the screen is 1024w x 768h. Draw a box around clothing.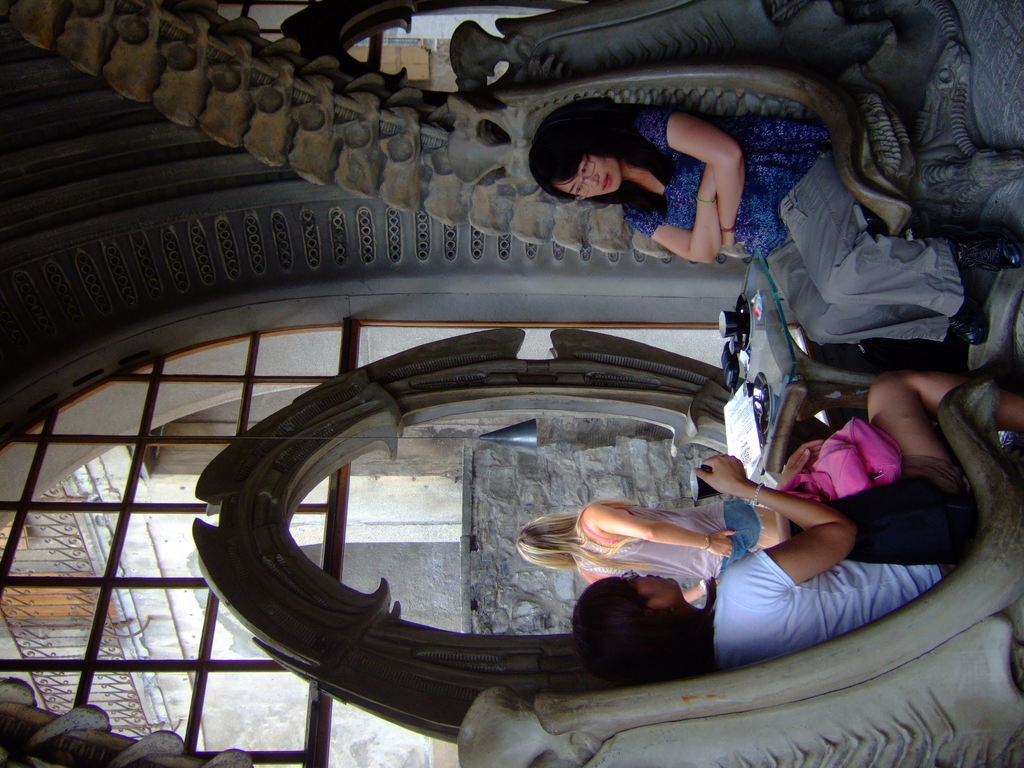
628/95/837/264.
